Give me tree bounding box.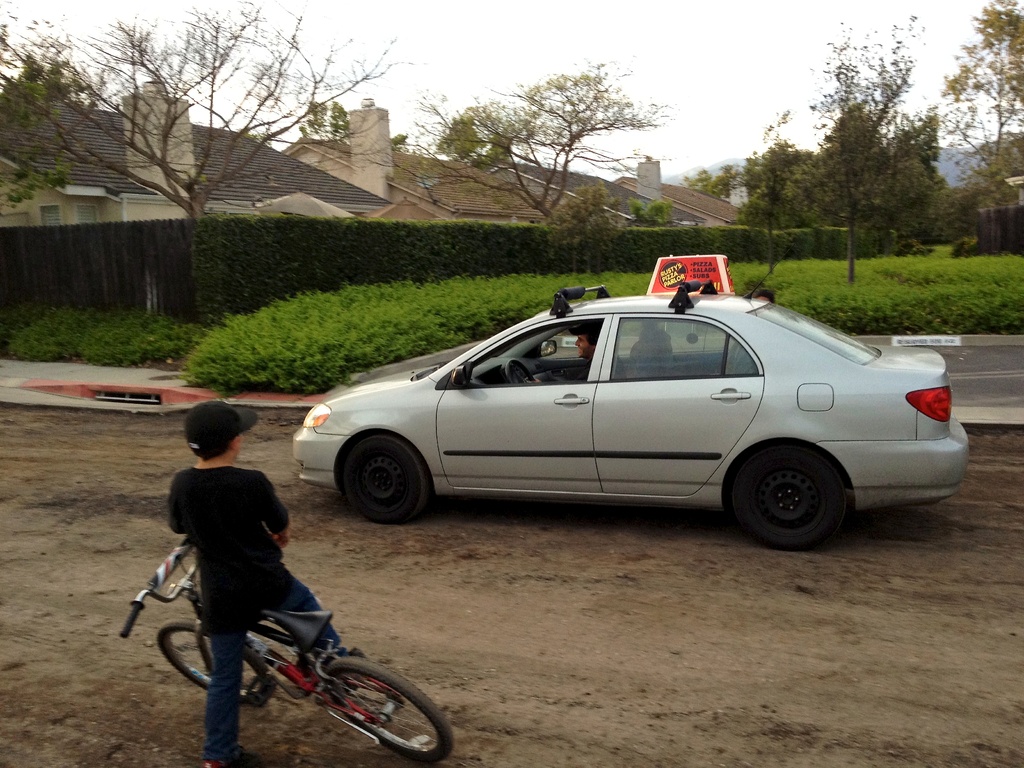
Rect(0, 0, 420, 217).
